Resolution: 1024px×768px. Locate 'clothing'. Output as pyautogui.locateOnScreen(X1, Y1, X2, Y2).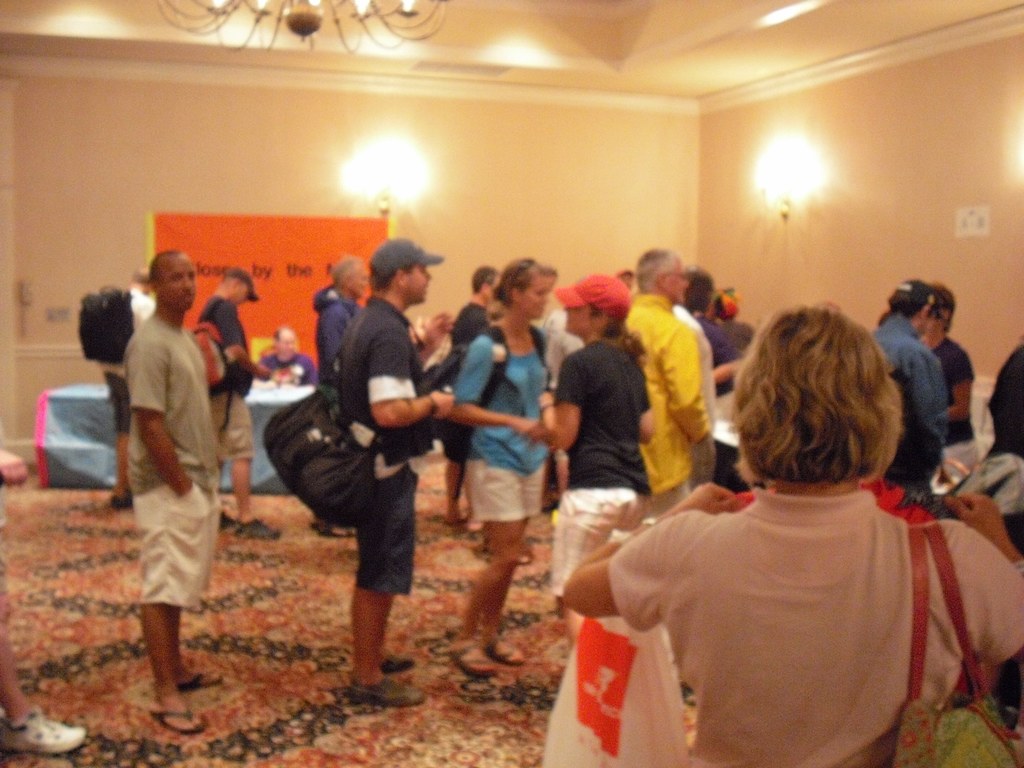
pyautogui.locateOnScreen(986, 341, 1023, 459).
